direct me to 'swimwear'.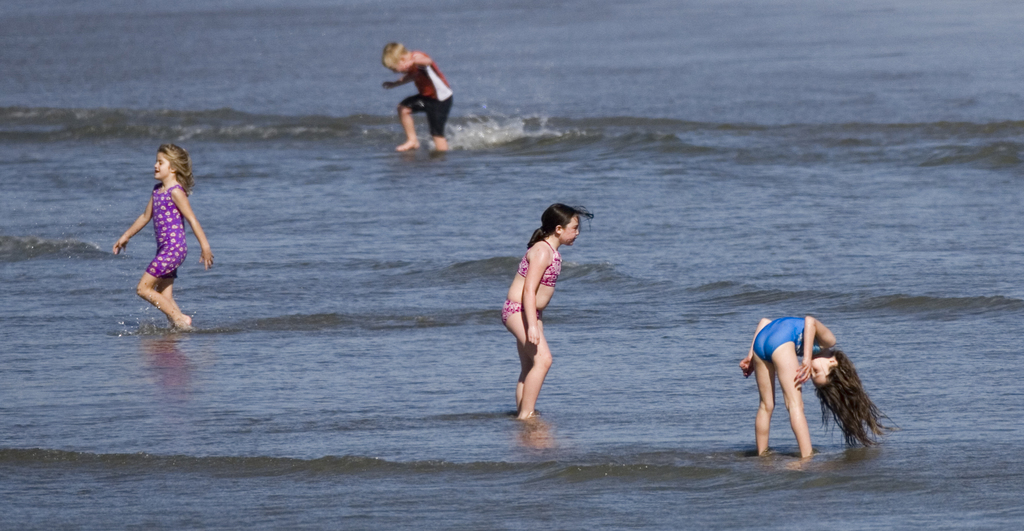
Direction: [x1=515, y1=236, x2=564, y2=287].
